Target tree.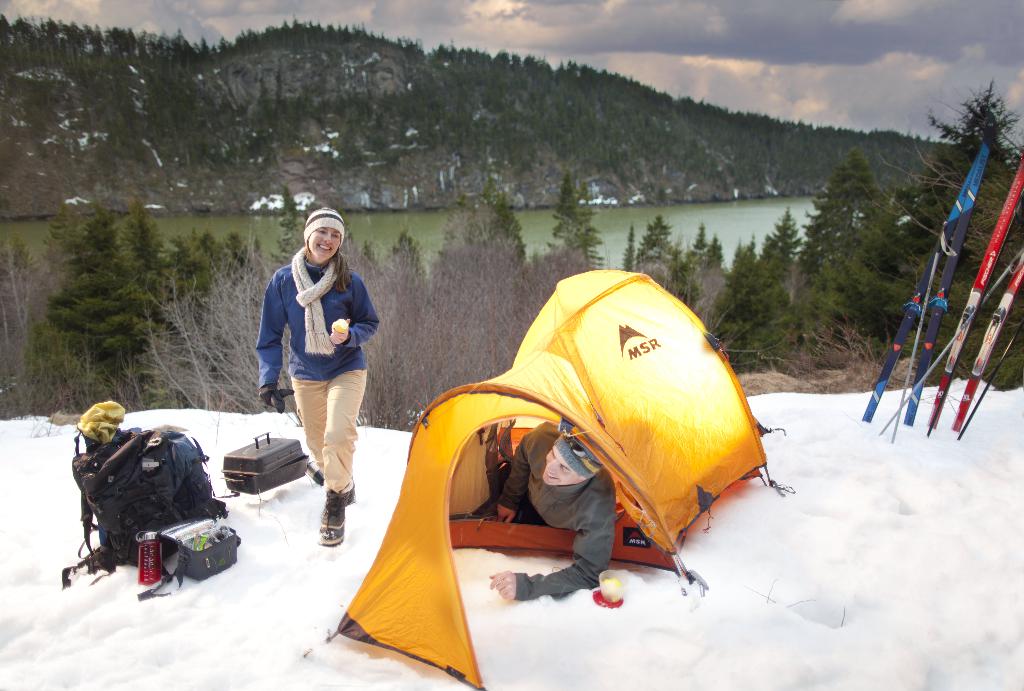
Target region: bbox=(459, 162, 530, 267).
